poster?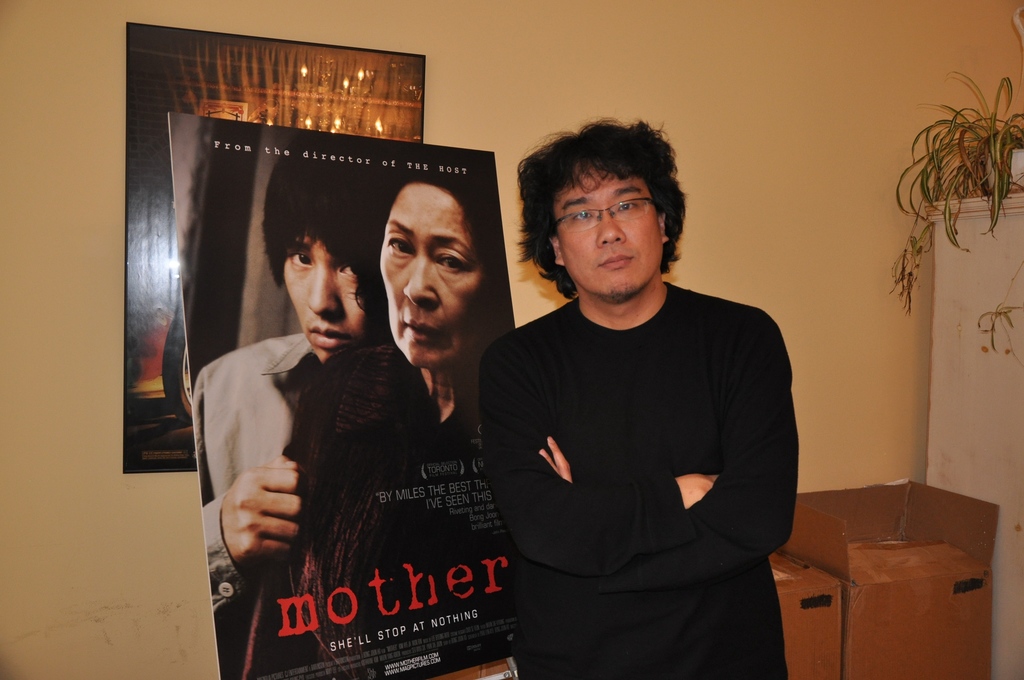
bbox(124, 21, 428, 474)
